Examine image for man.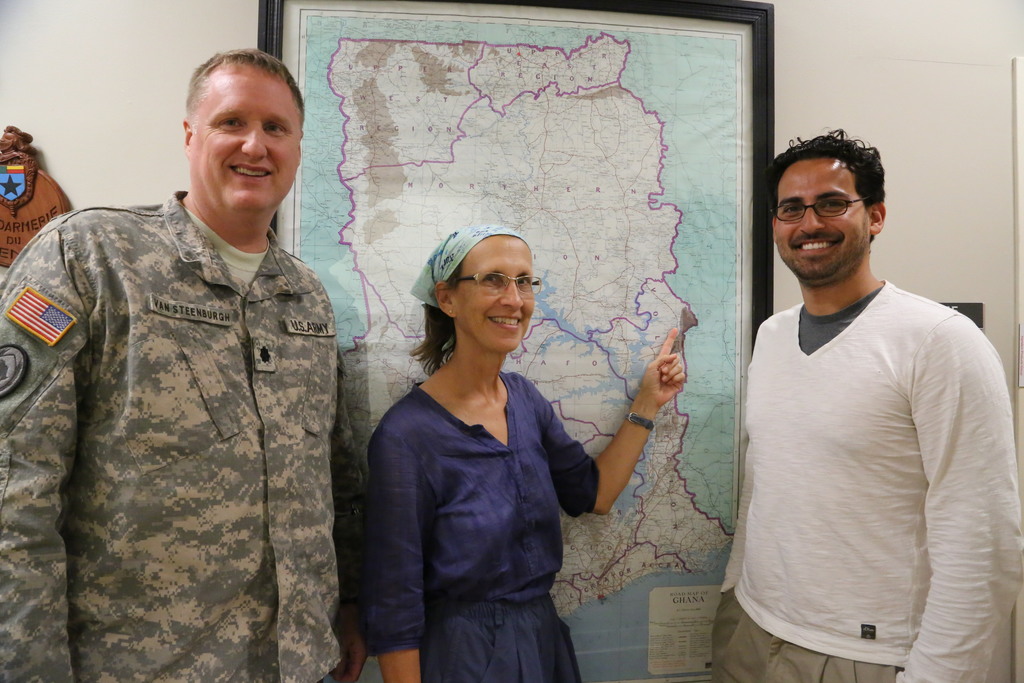
Examination result: [left=721, top=115, right=1007, bottom=682].
